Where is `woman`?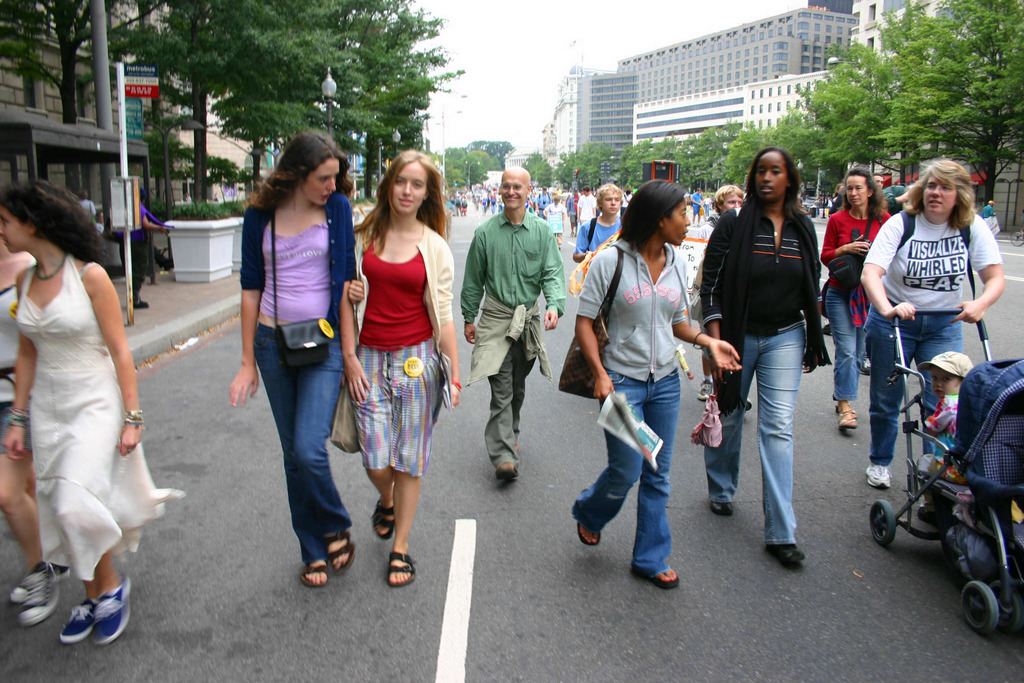
[345,149,458,585].
